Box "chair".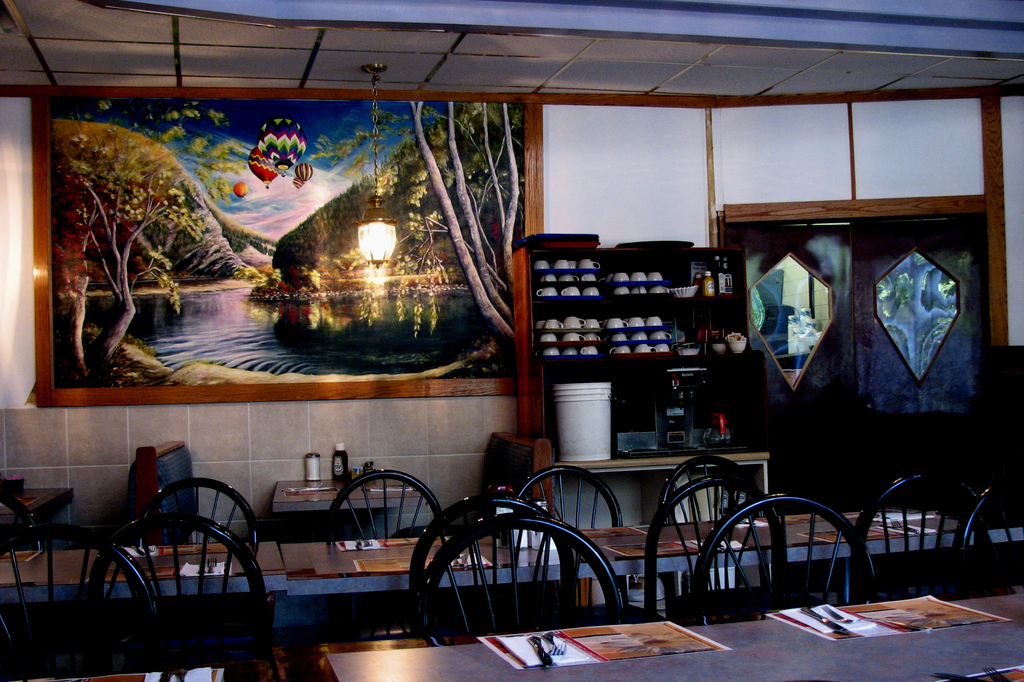
<box>124,434,201,544</box>.
